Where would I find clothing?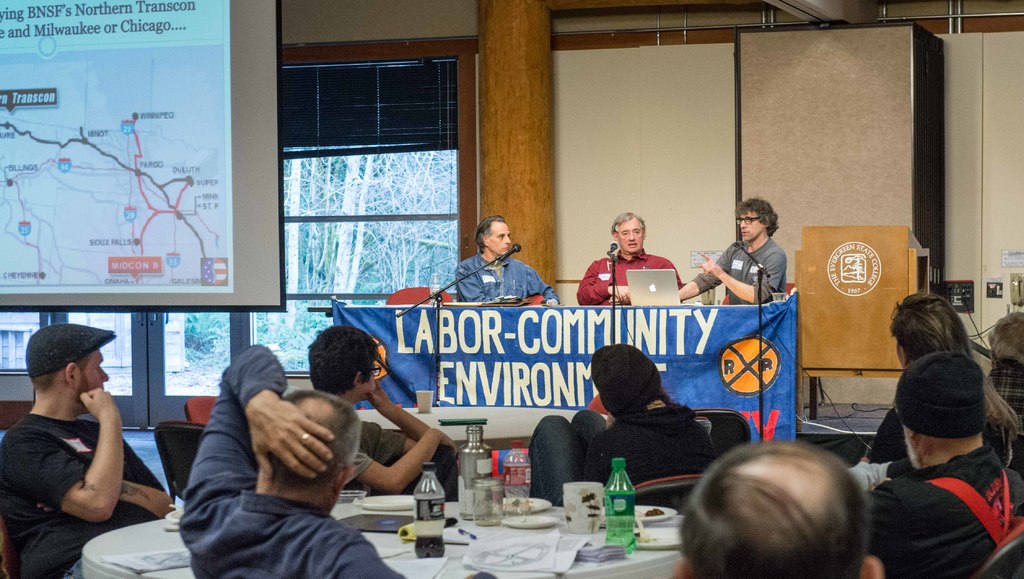
At bbox(452, 254, 564, 311).
